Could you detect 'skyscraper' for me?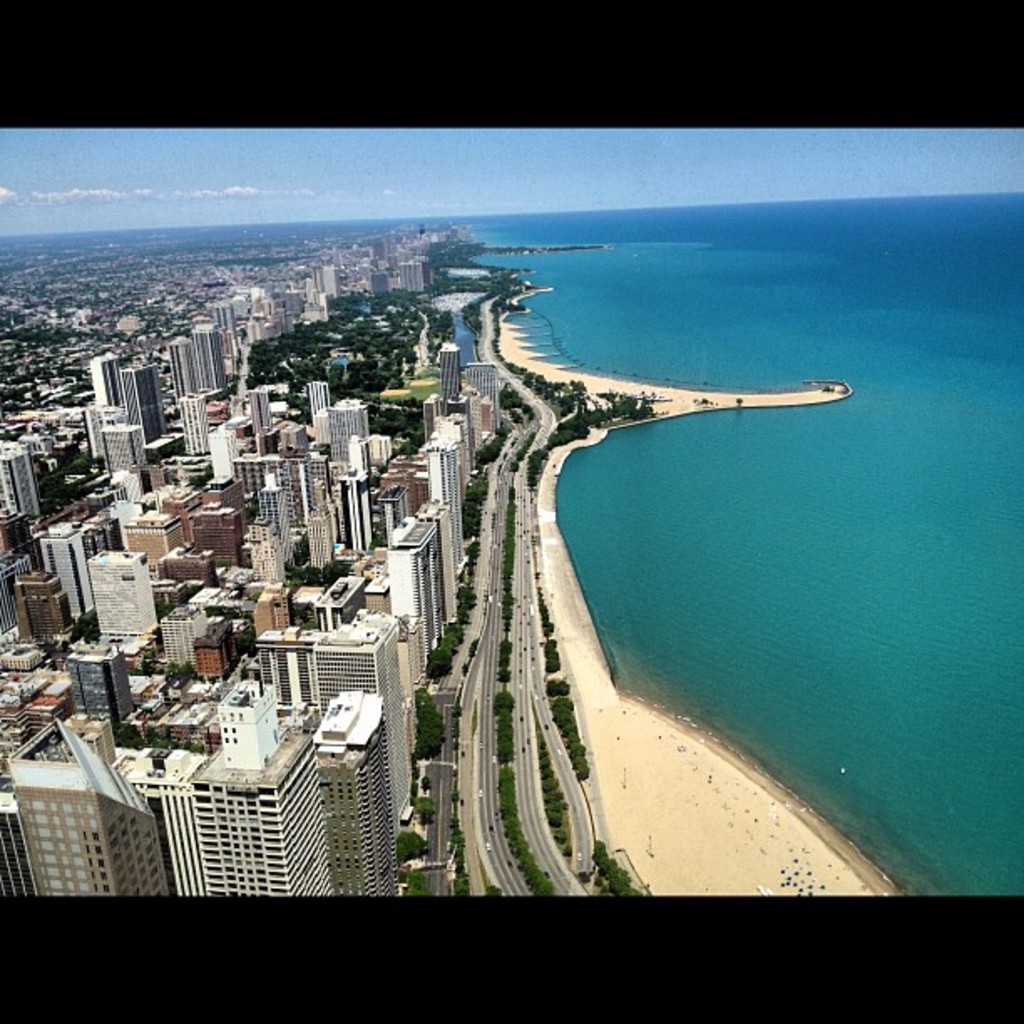
Detection result: 202:669:331:892.
